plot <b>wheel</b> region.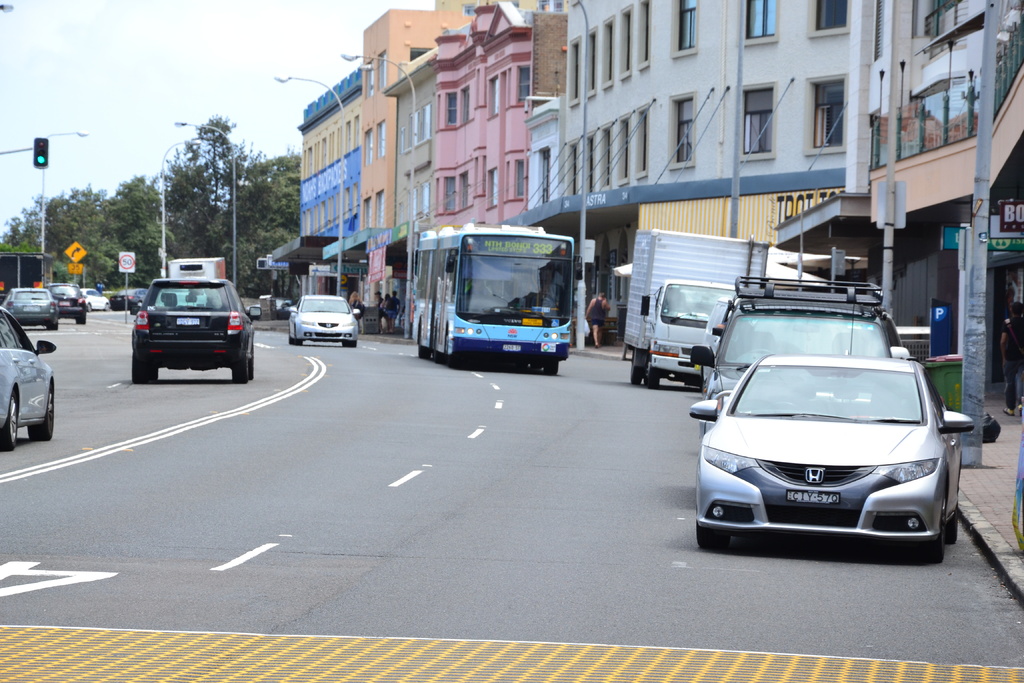
Plotted at <box>151,363,159,379</box>.
